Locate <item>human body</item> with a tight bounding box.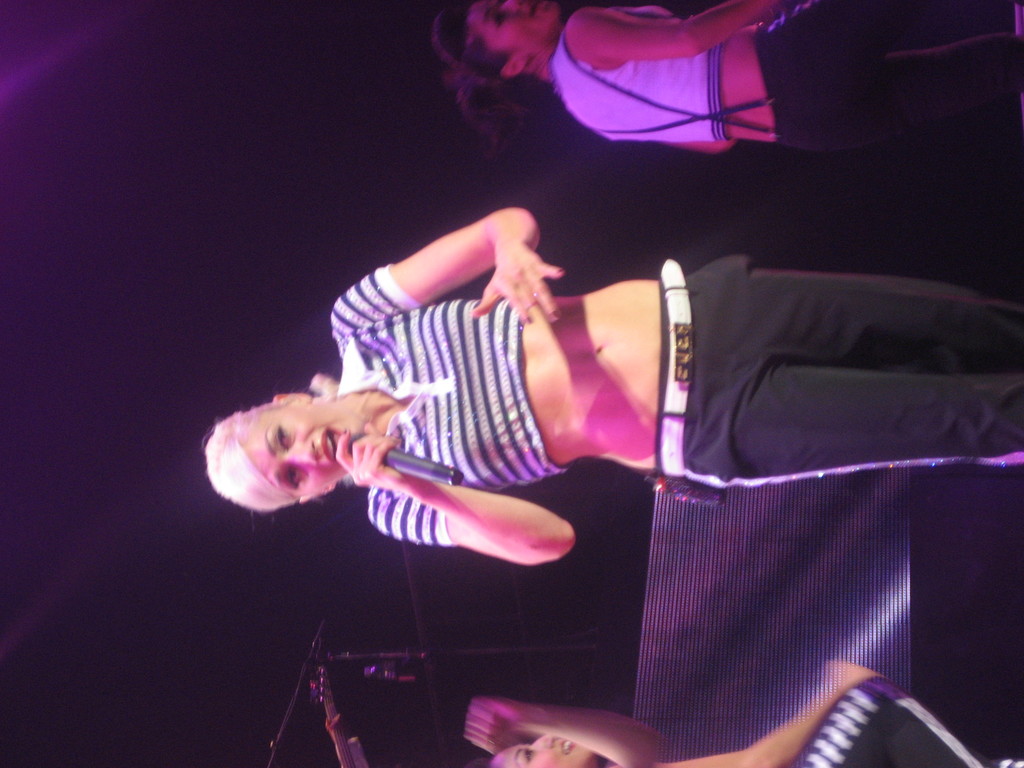
detection(426, 0, 1023, 156).
